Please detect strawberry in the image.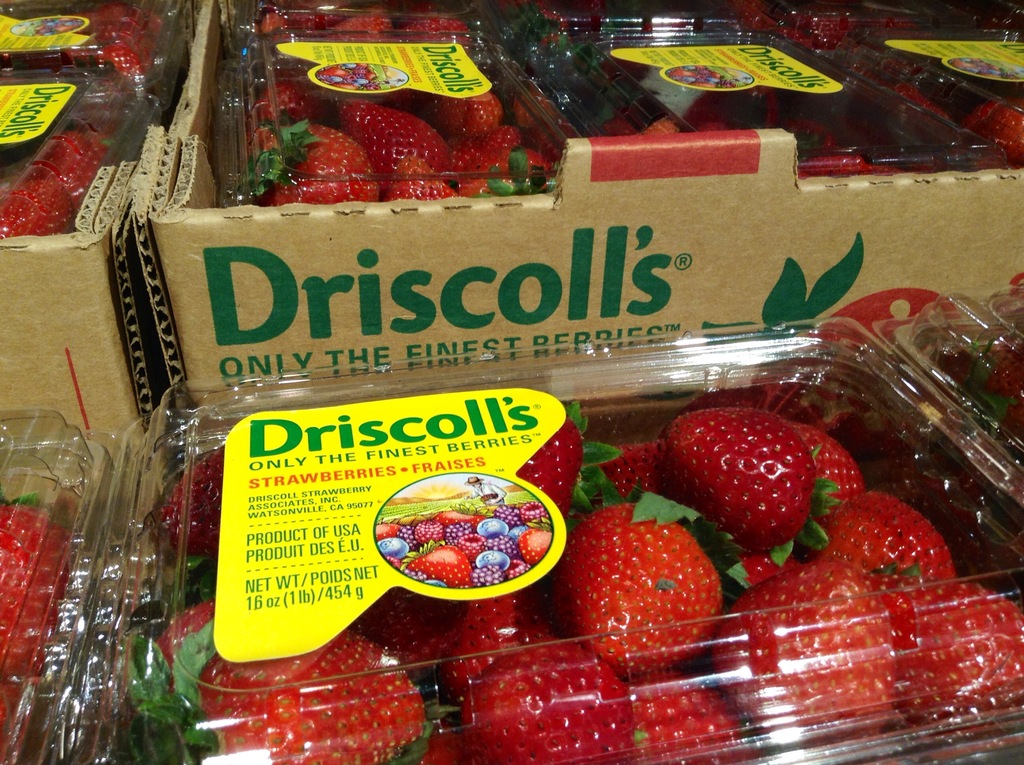
[x1=122, y1=597, x2=433, y2=764].
